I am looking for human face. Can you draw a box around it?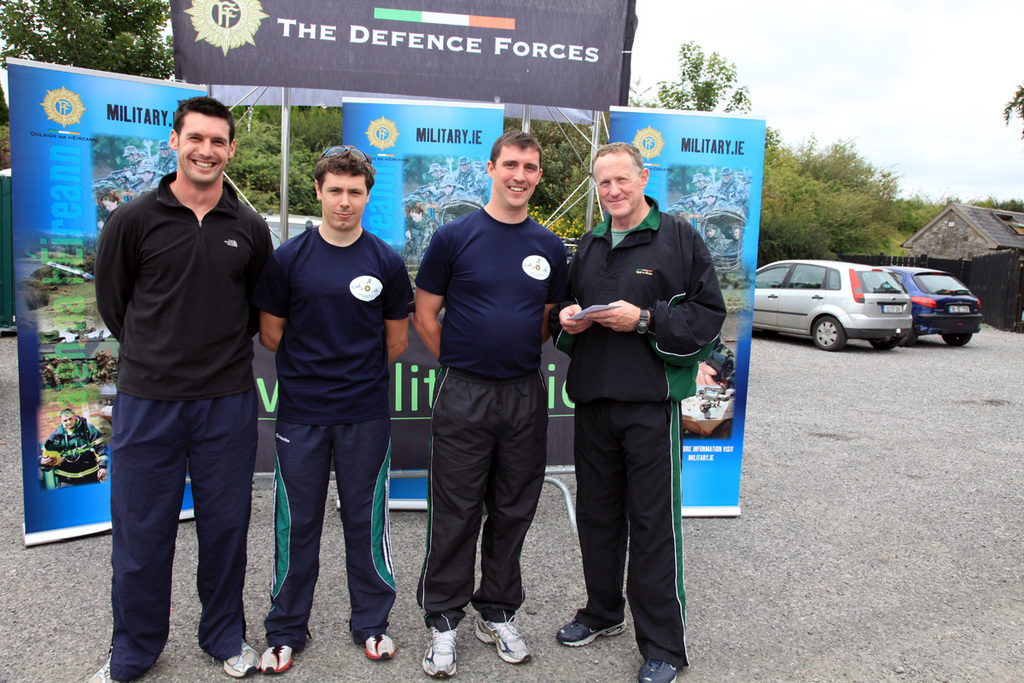
Sure, the bounding box is <box>596,149,651,217</box>.
